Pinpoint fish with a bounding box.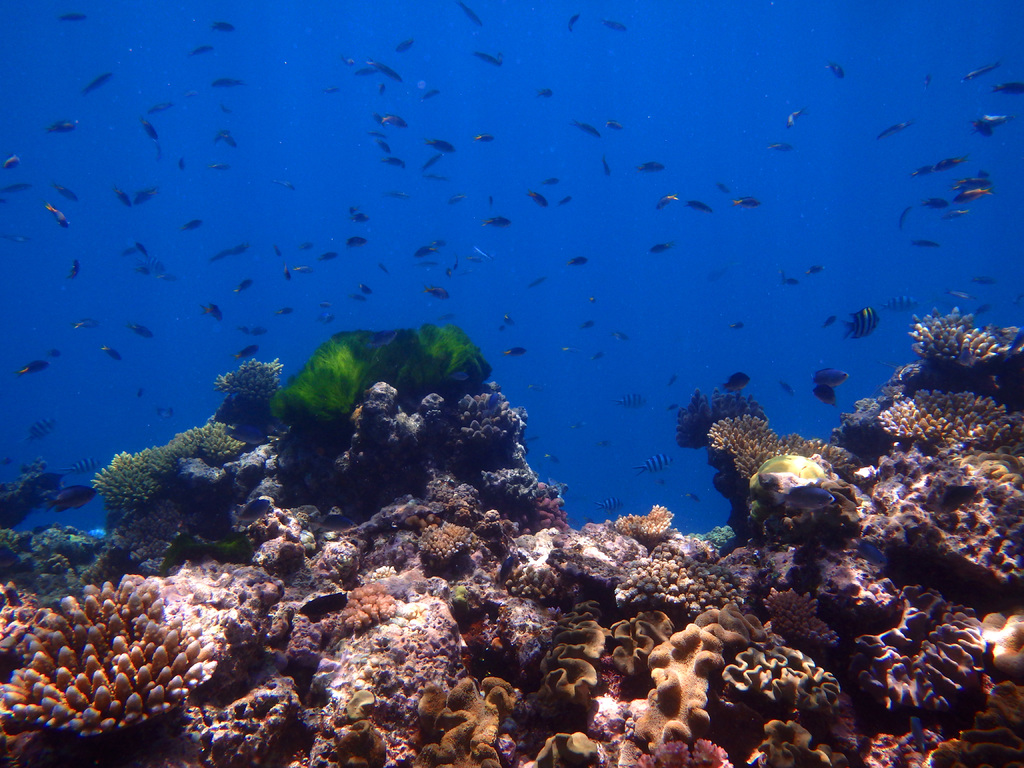
[x1=660, y1=193, x2=675, y2=213].
